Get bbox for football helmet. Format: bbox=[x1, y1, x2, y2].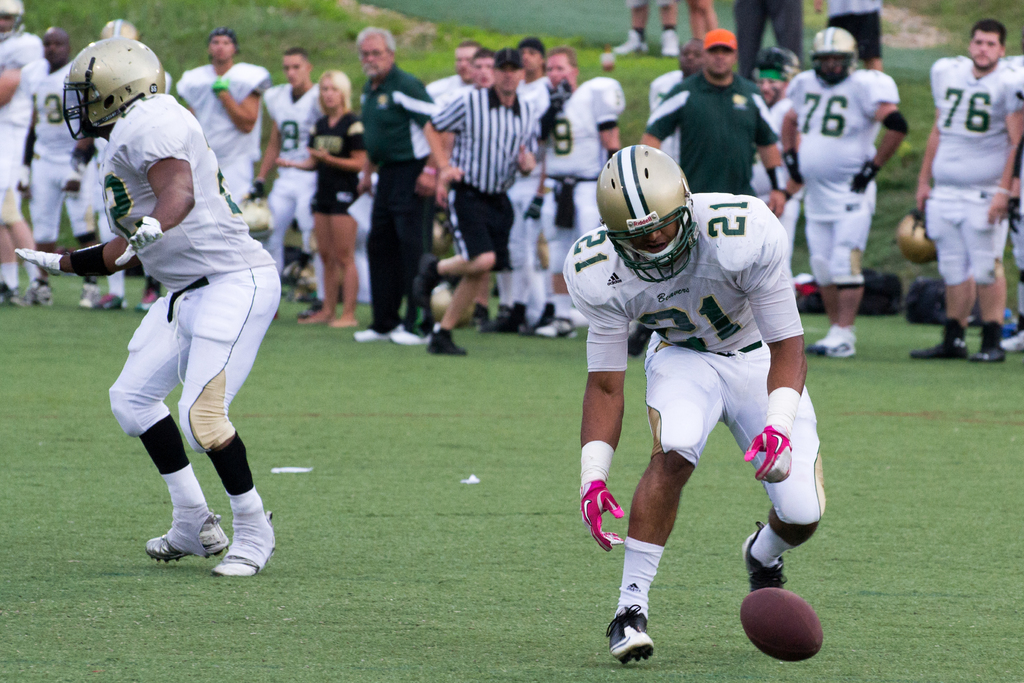
bbox=[61, 28, 155, 115].
